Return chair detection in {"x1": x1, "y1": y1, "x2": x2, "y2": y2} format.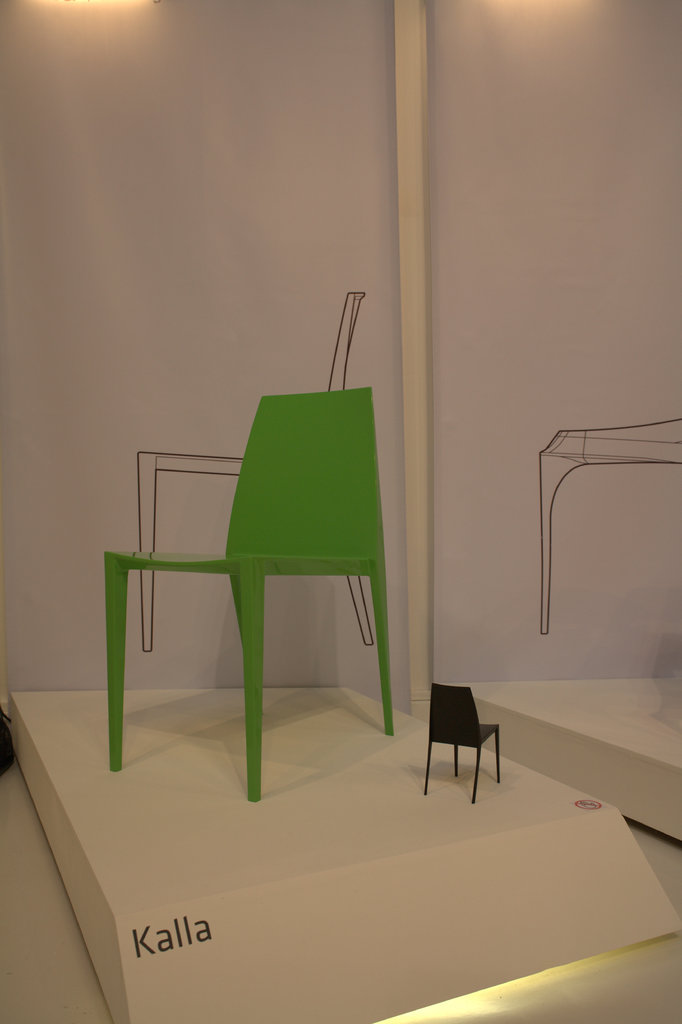
{"x1": 537, "y1": 419, "x2": 681, "y2": 632}.
